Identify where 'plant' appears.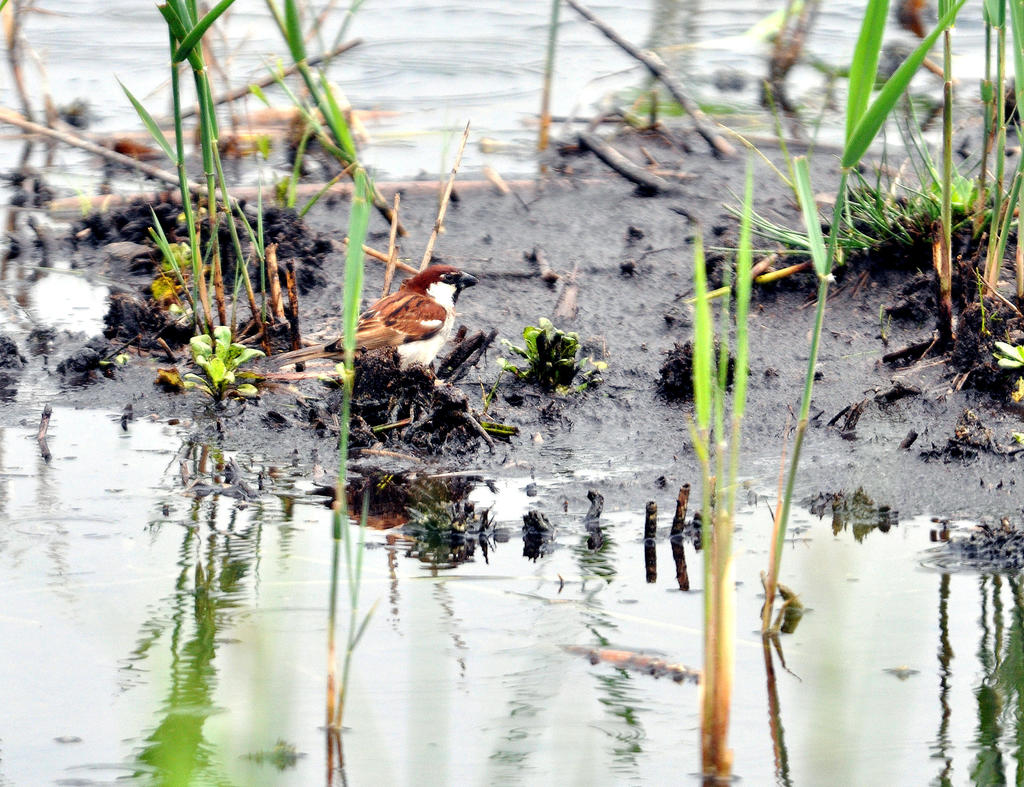
Appears at 70, 188, 111, 218.
